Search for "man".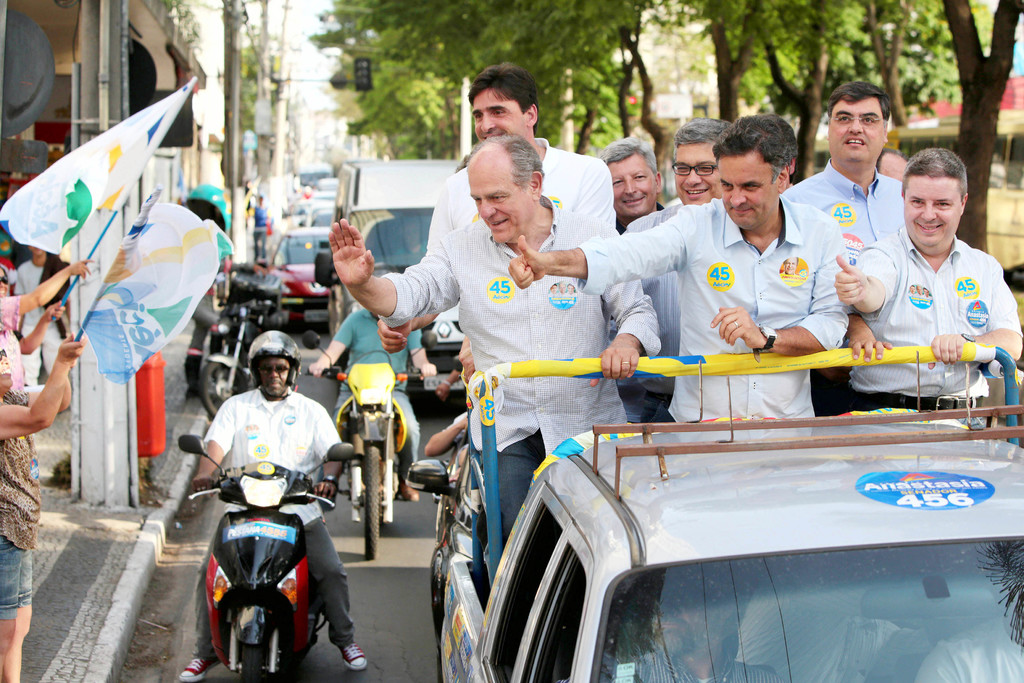
Found at box=[824, 144, 1023, 425].
